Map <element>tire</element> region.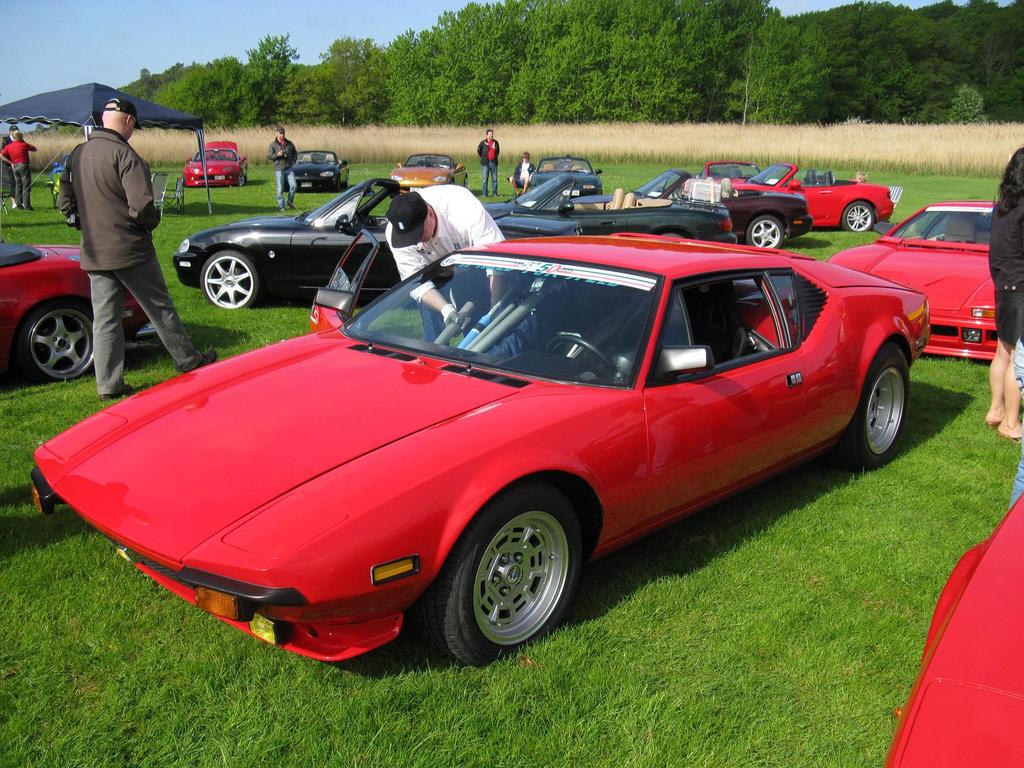
Mapped to bbox(237, 172, 247, 188).
